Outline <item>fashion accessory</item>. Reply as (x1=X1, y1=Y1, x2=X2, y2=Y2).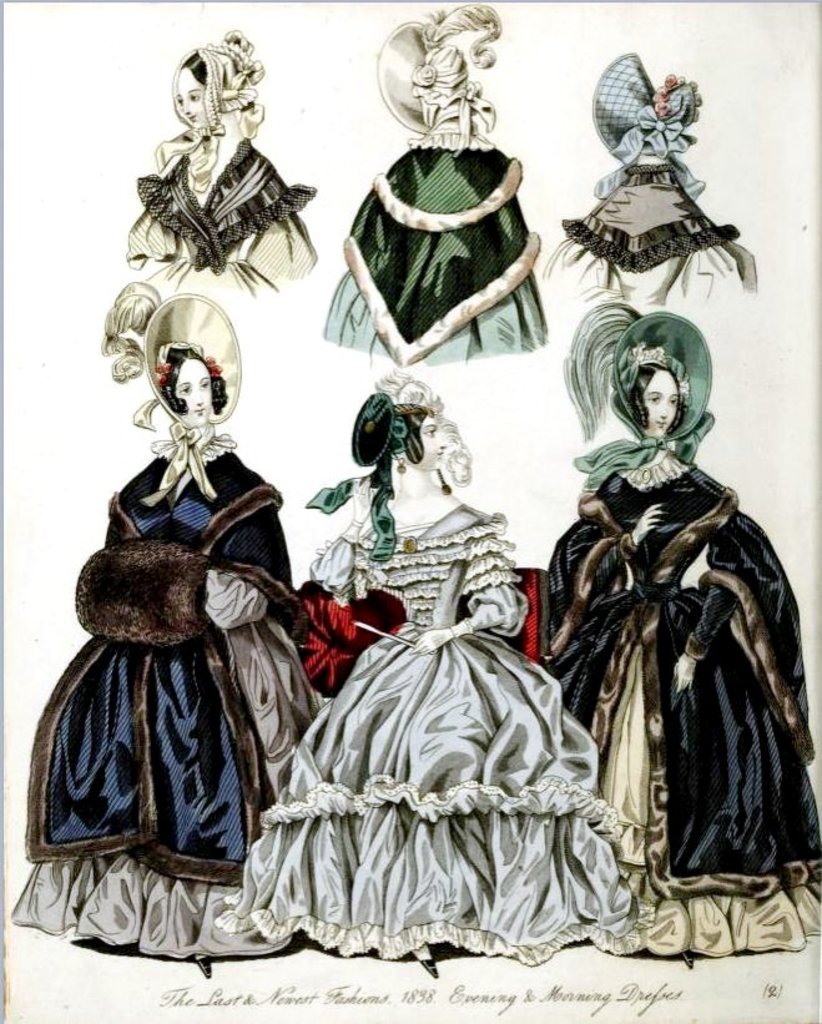
(x1=561, y1=49, x2=737, y2=307).
